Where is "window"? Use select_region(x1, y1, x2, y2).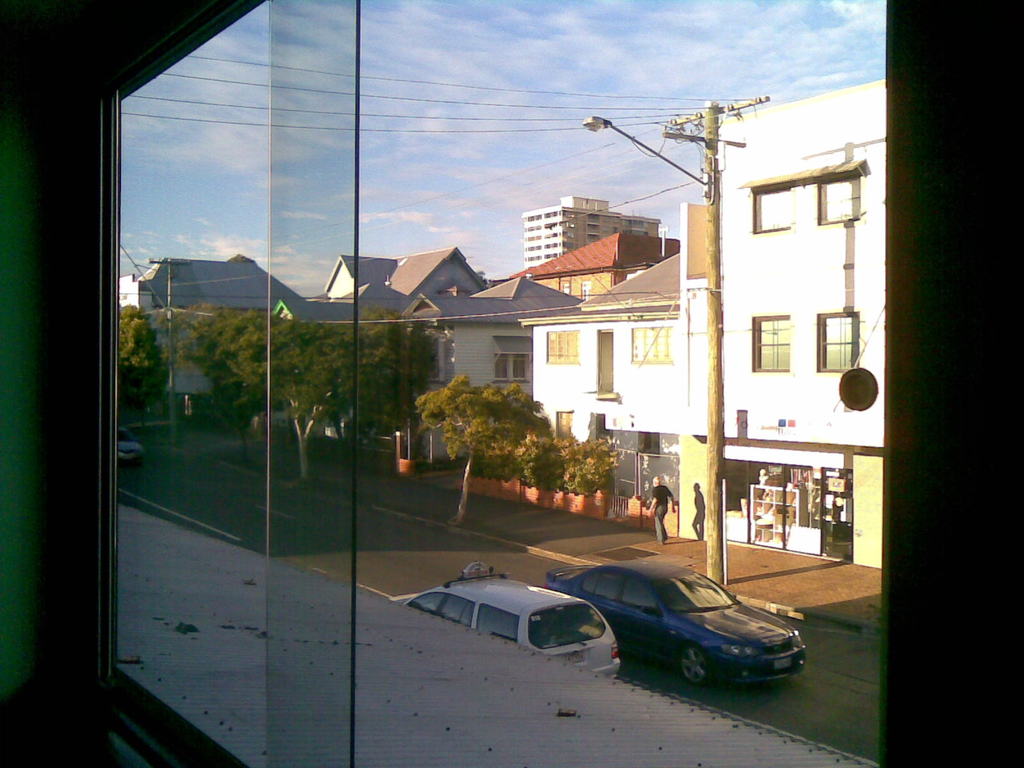
select_region(752, 319, 789, 372).
